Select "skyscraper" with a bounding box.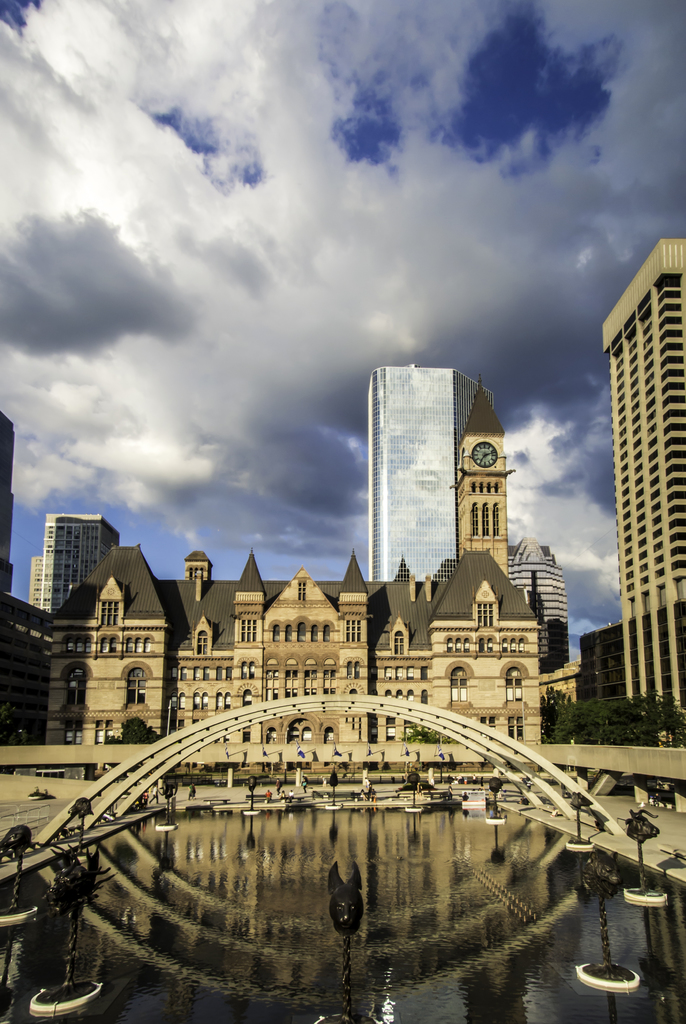
(left=29, top=510, right=122, bottom=620).
